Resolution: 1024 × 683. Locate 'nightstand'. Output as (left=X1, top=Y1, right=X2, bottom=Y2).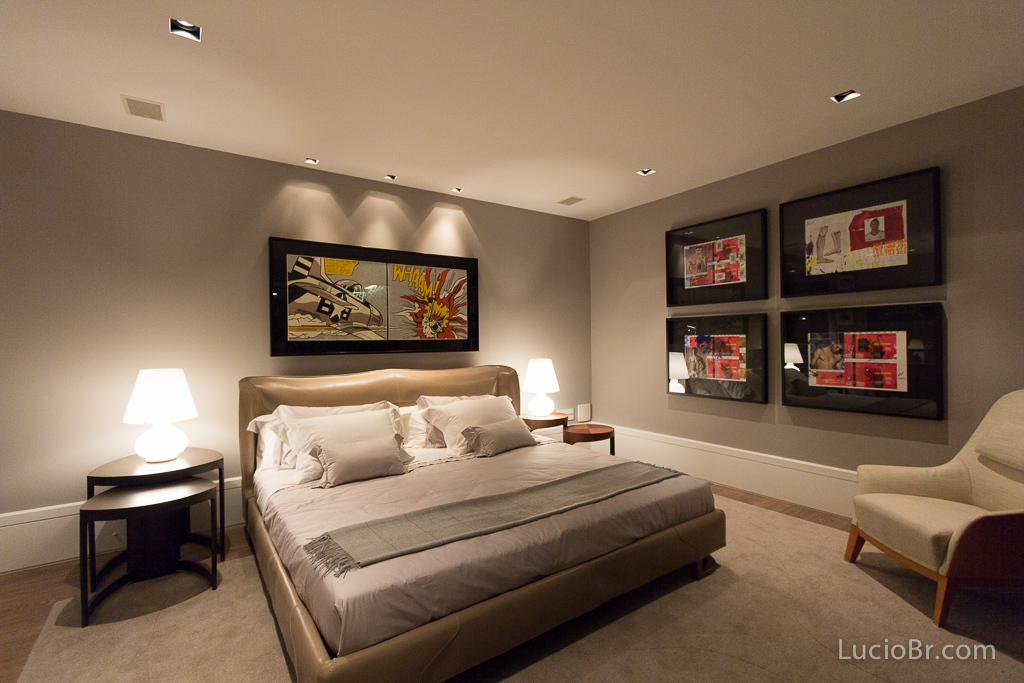
(left=67, top=422, right=219, bottom=618).
